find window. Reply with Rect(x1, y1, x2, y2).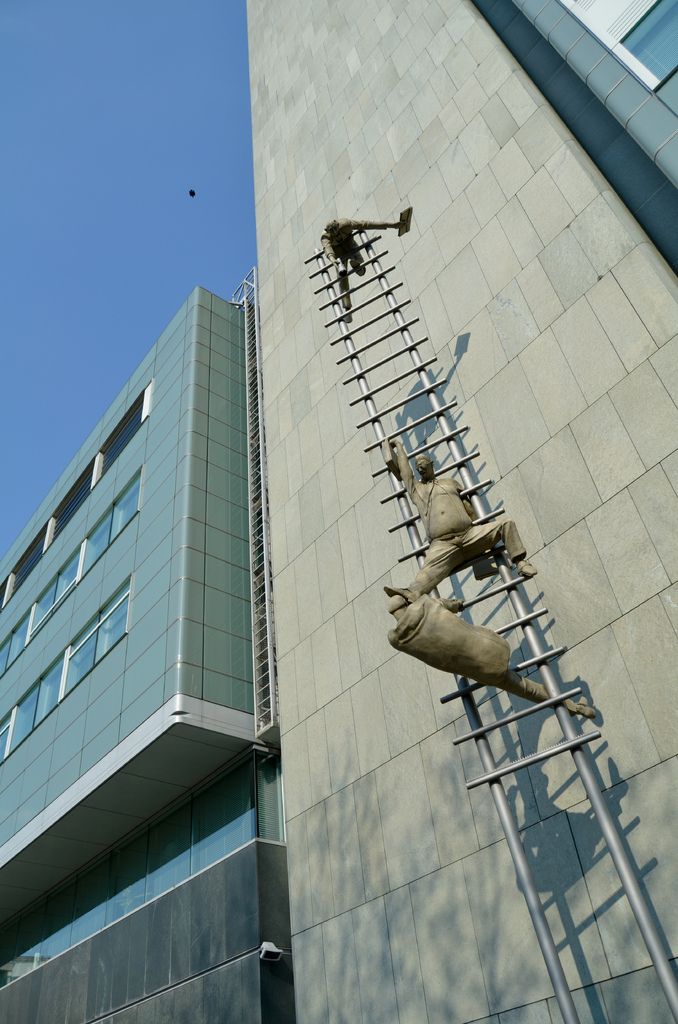
Rect(59, 575, 131, 701).
